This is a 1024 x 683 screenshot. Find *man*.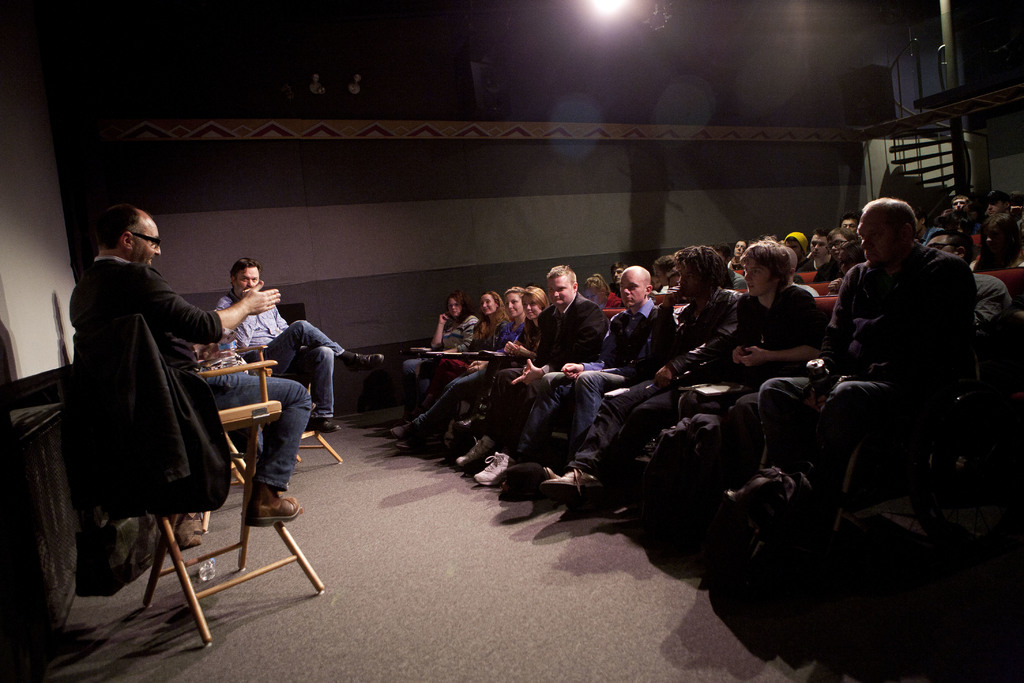
Bounding box: locate(668, 236, 836, 493).
